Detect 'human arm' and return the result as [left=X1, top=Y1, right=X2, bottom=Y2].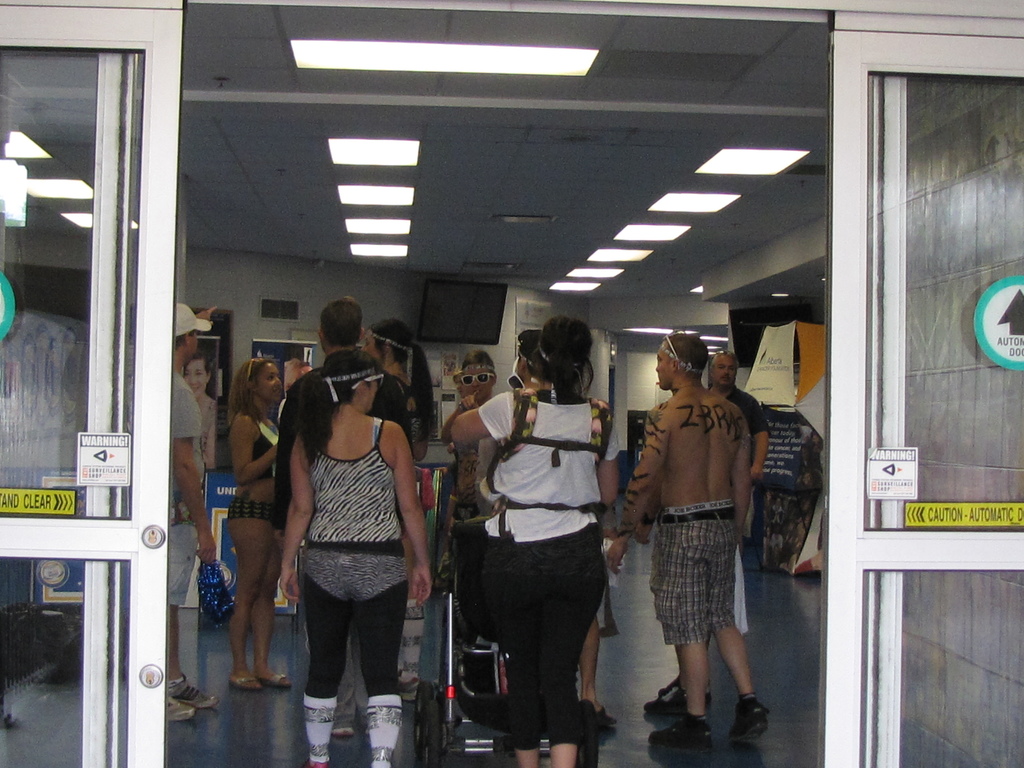
[left=449, top=387, right=515, bottom=445].
